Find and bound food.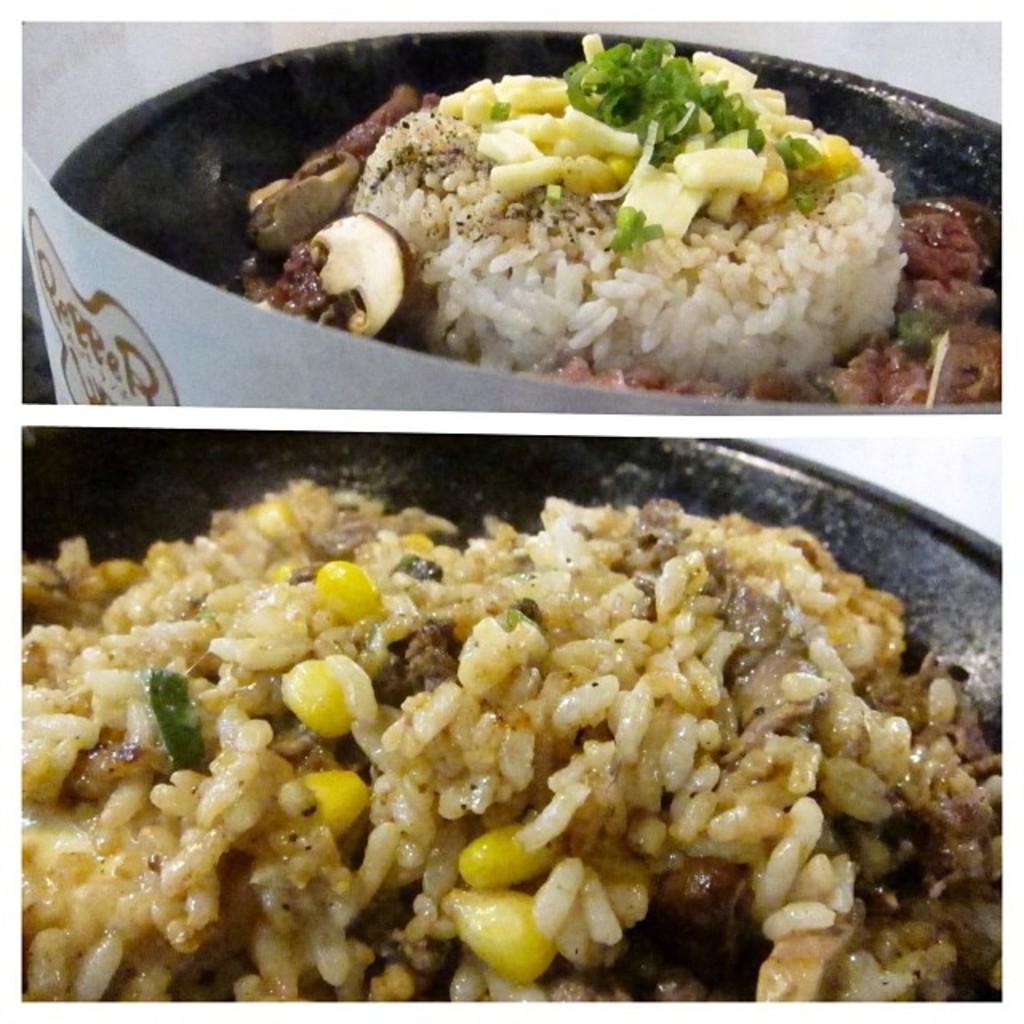
Bound: [21,475,1000,1003].
